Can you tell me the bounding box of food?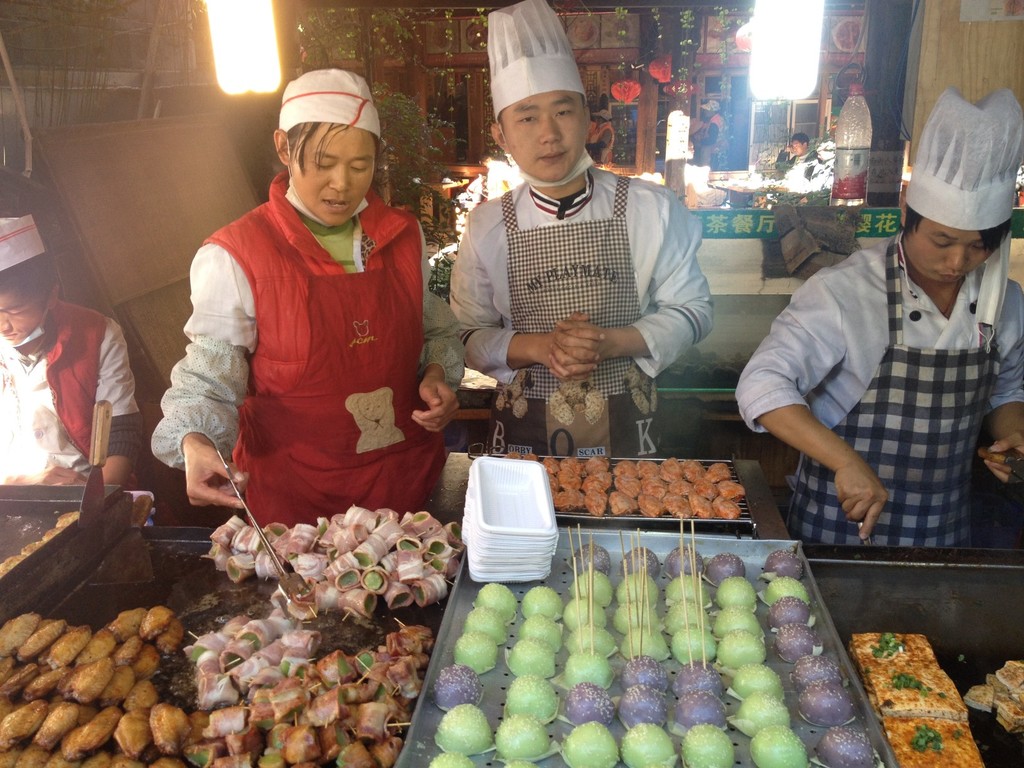
546/461/562/475.
